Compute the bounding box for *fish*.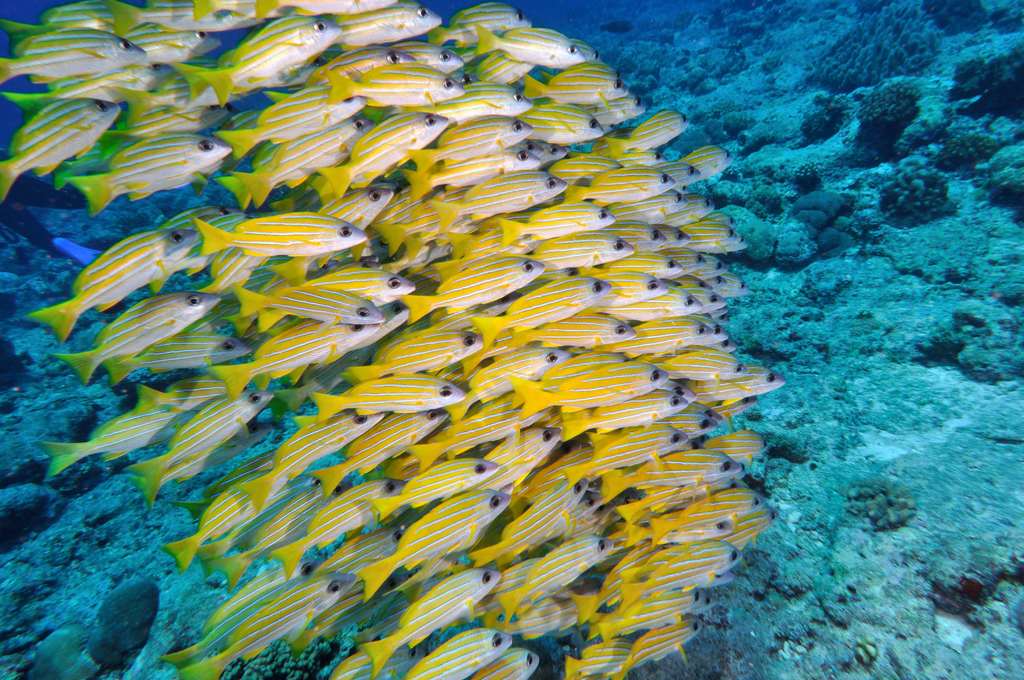
[409,629,516,679].
